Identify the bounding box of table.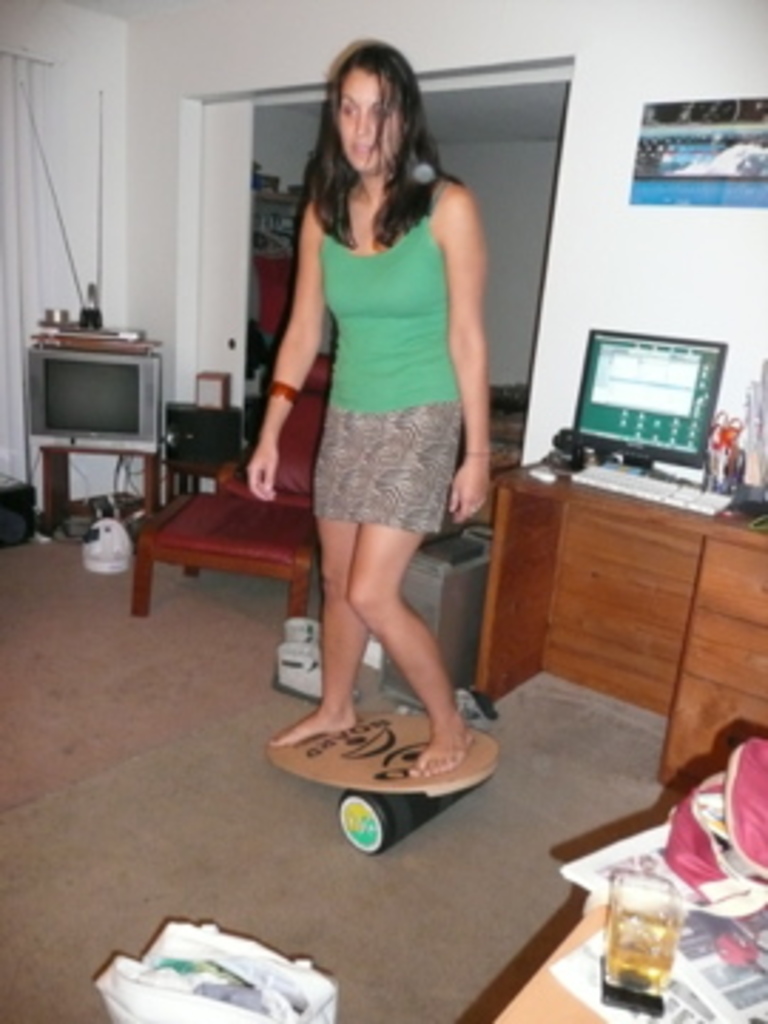
left=478, top=441, right=765, bottom=794.
